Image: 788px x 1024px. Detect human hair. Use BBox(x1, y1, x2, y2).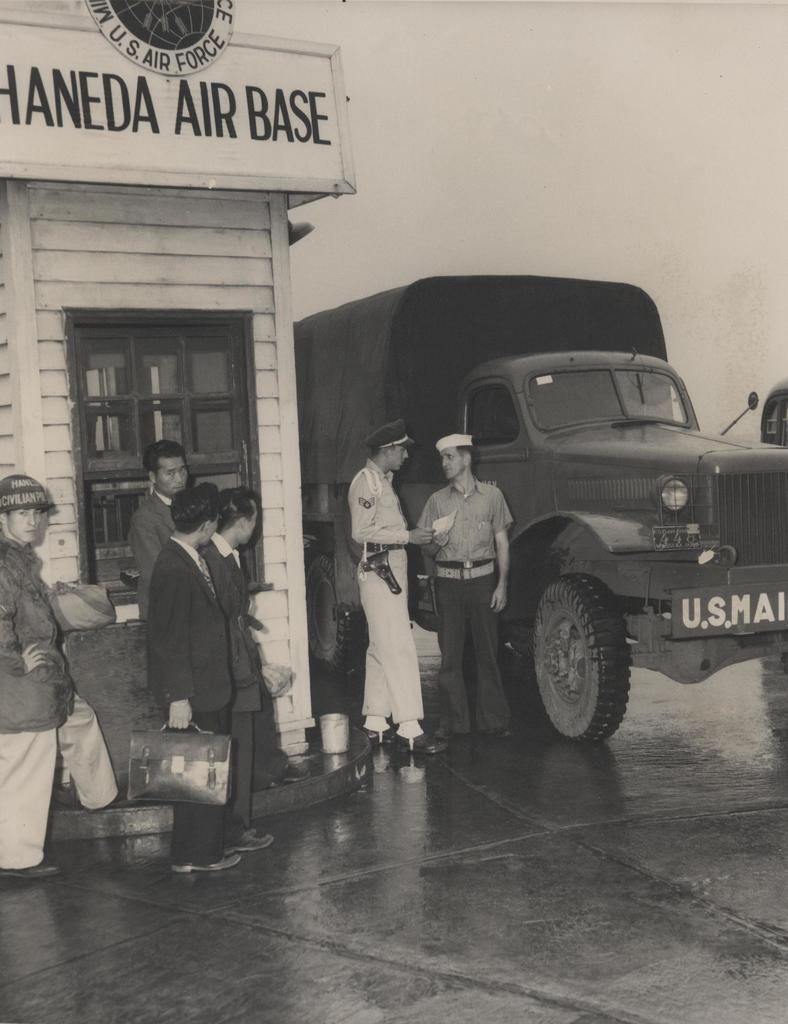
BBox(371, 445, 383, 457).
